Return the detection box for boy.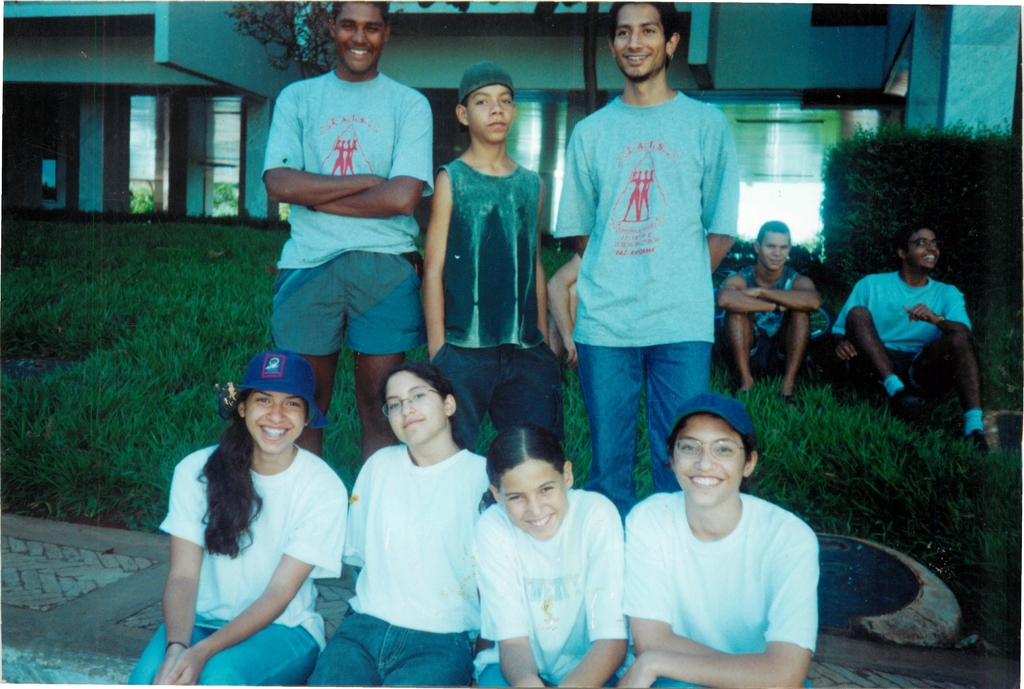
x1=419 y1=60 x2=564 y2=501.
